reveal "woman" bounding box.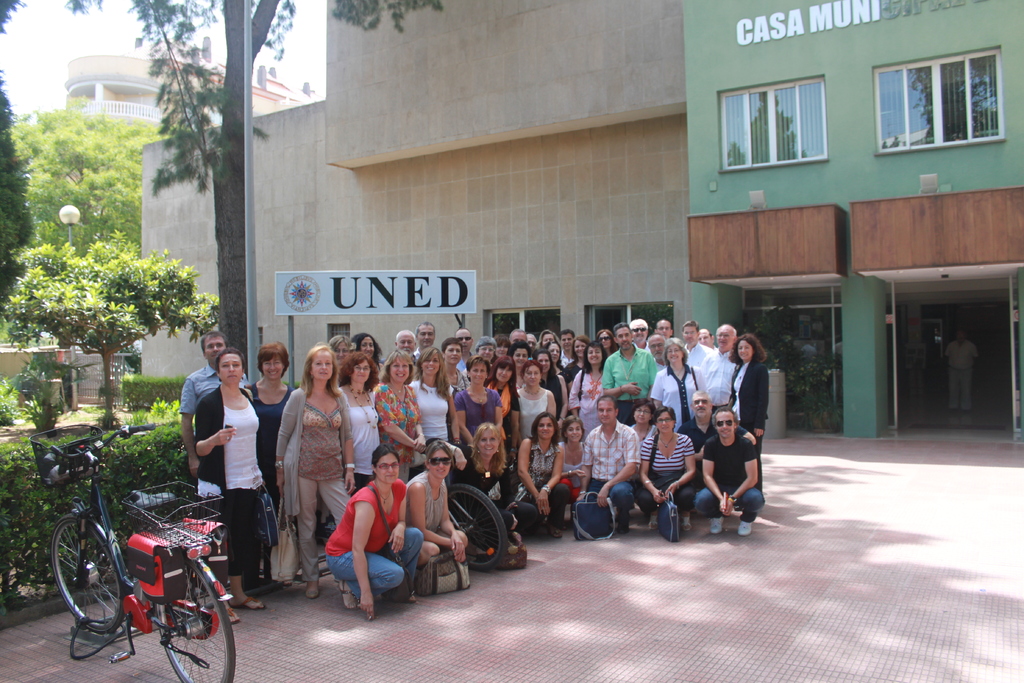
Revealed: bbox(325, 442, 423, 620).
